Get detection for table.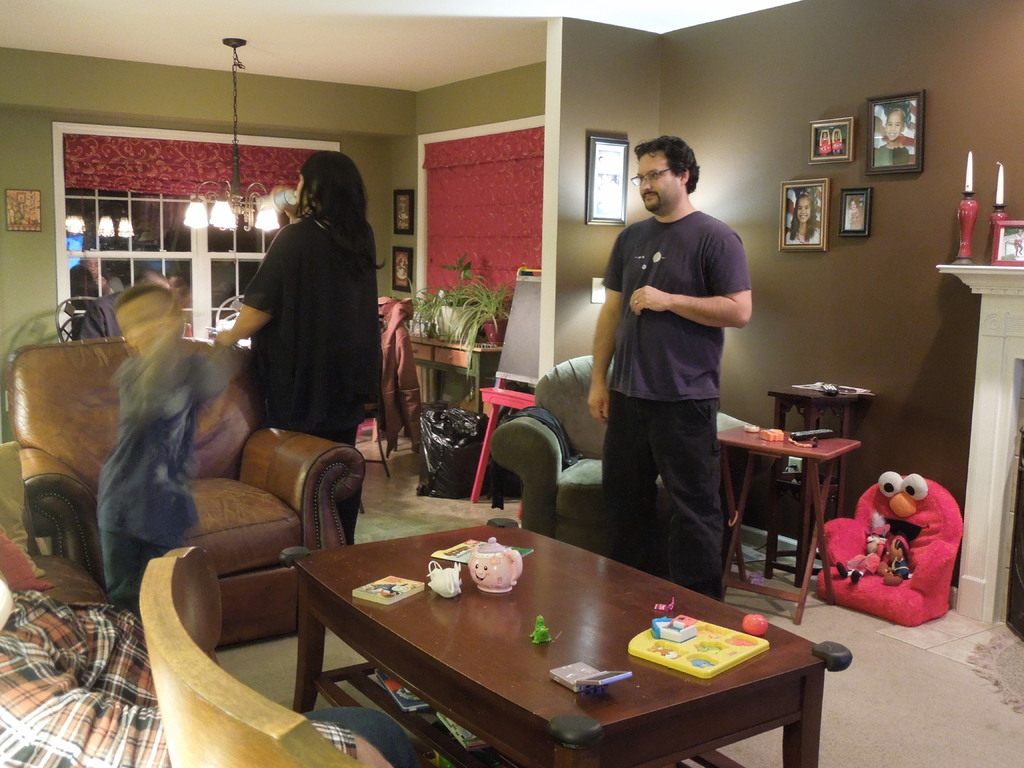
Detection: bbox=(275, 512, 837, 766).
